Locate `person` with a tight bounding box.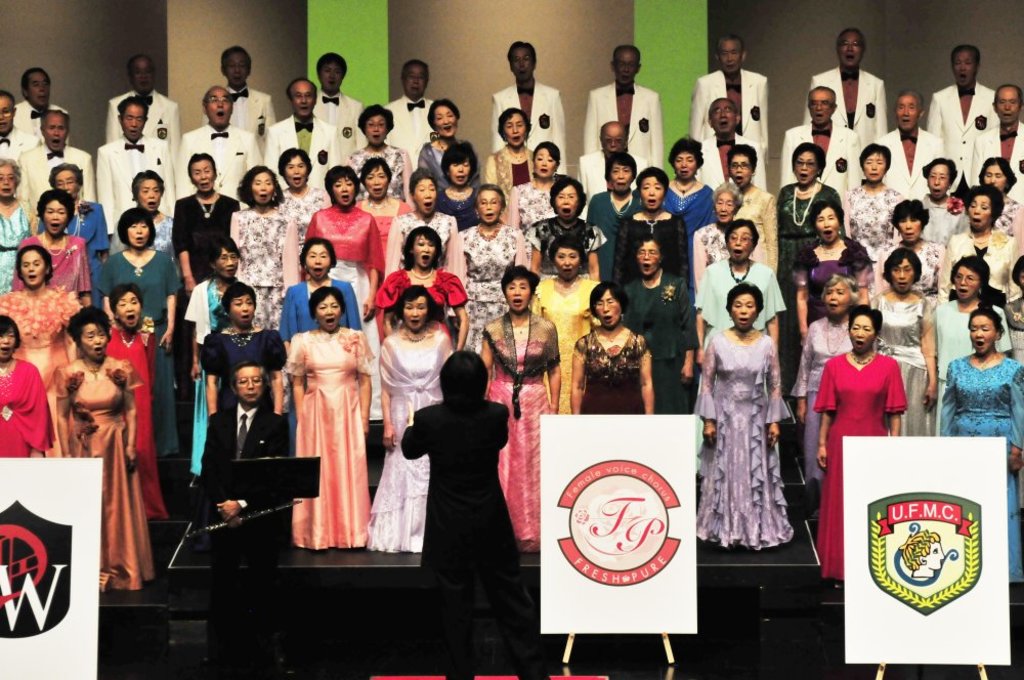
<bbox>360, 158, 414, 272</bbox>.
